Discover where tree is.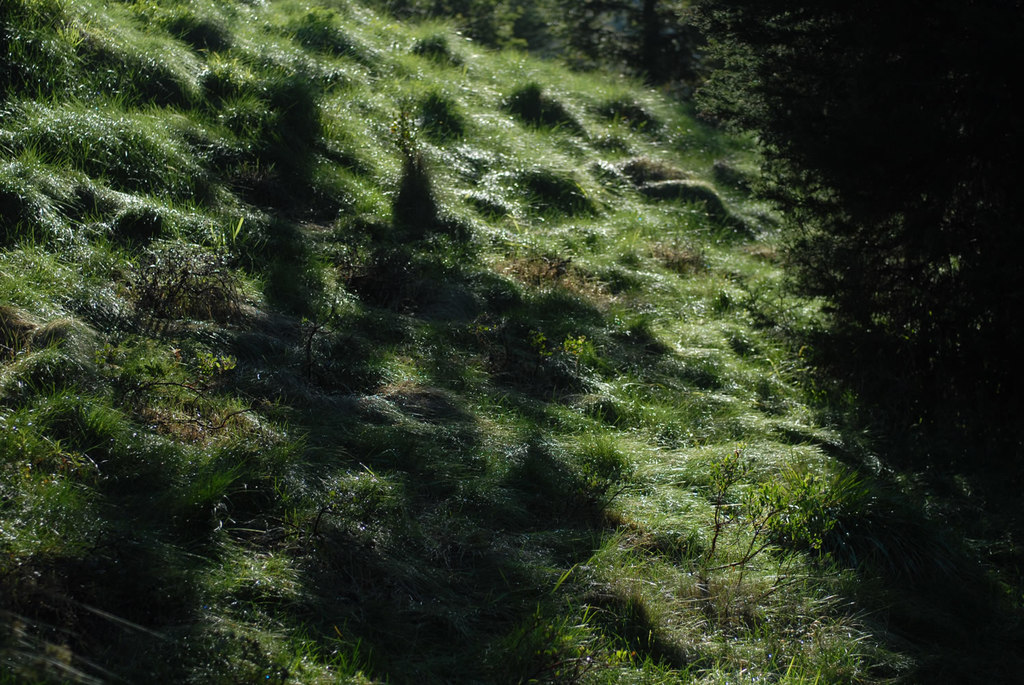
Discovered at (left=399, top=0, right=670, bottom=69).
